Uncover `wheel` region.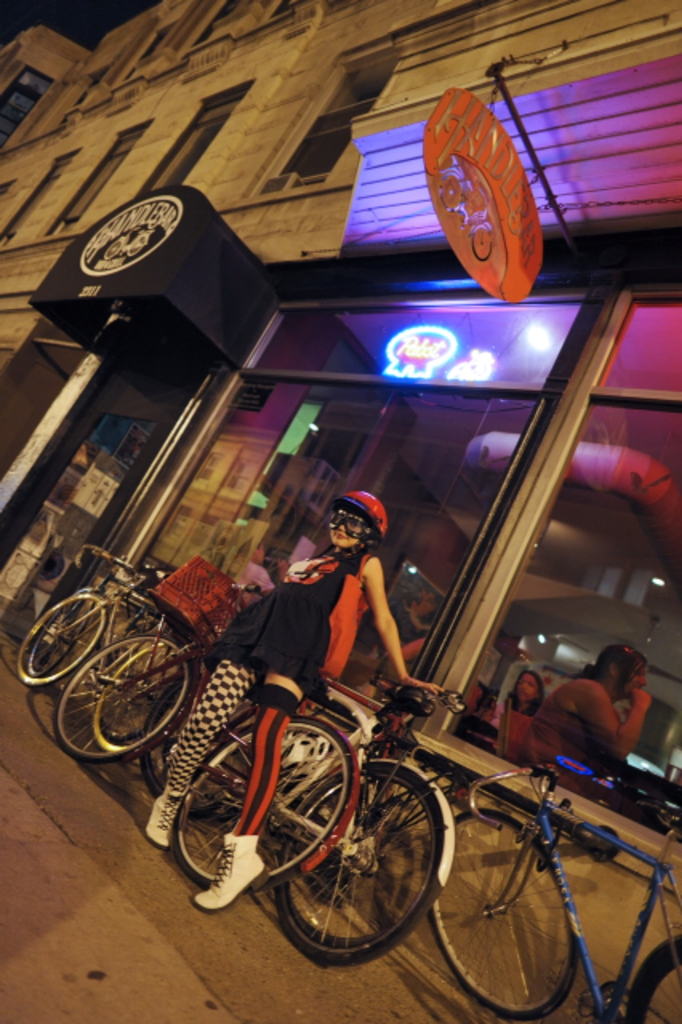
Uncovered: 171/720/346/898.
